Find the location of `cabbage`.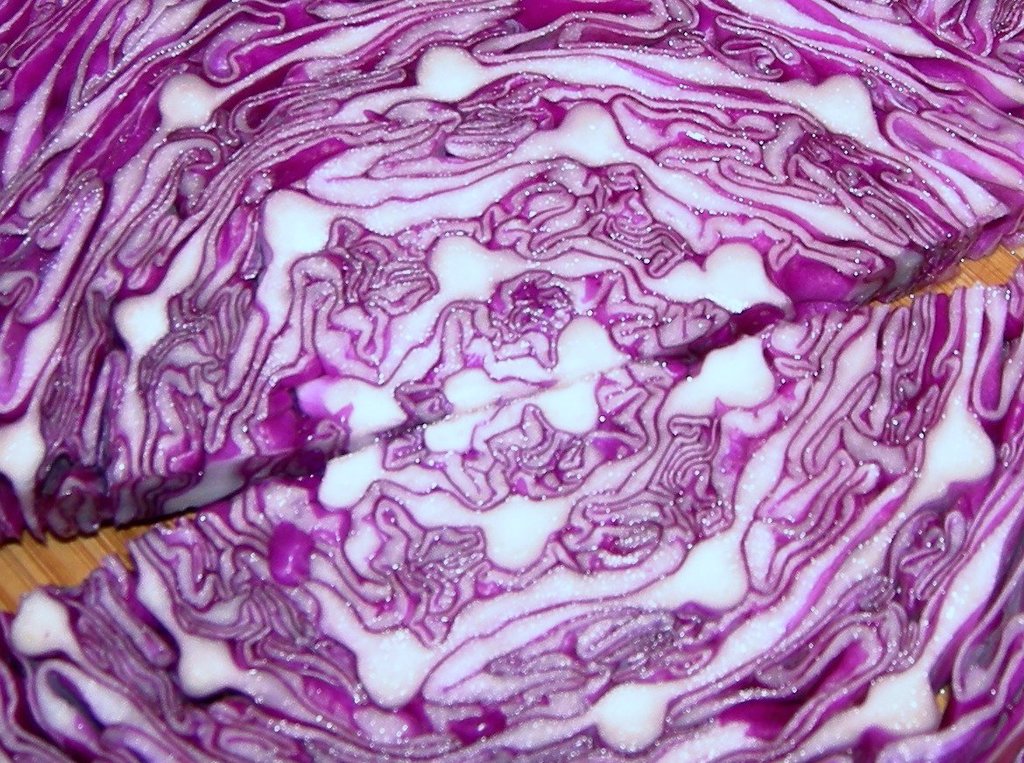
Location: 0/0/1023/547.
